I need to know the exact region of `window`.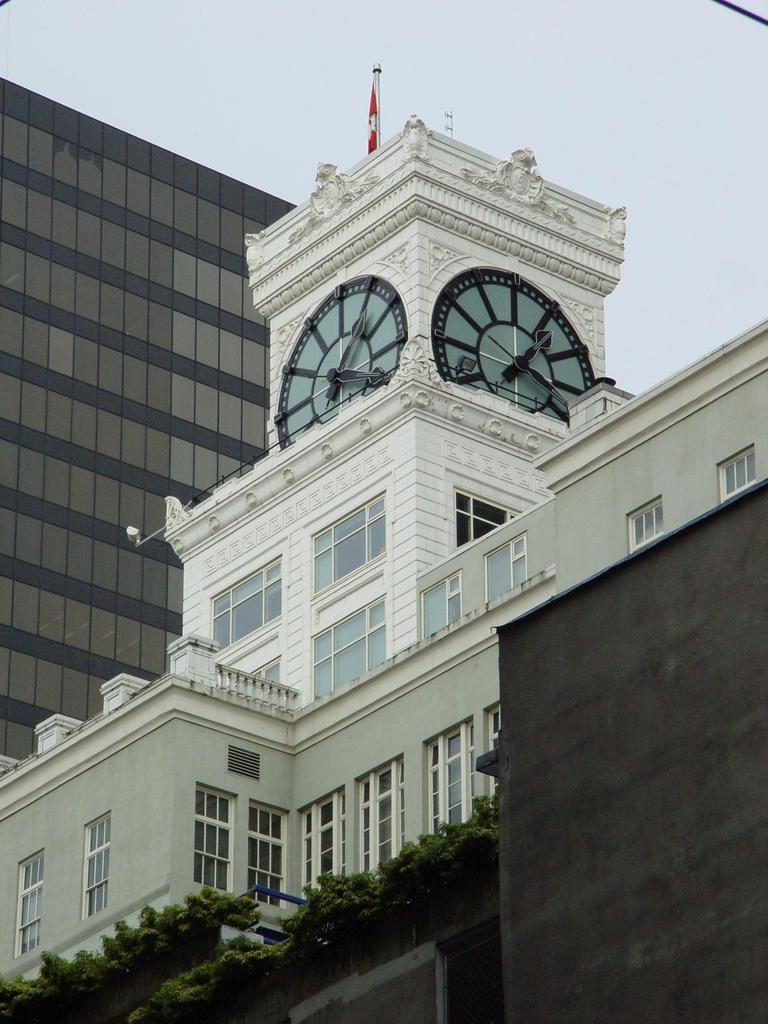
Region: box(455, 488, 518, 547).
